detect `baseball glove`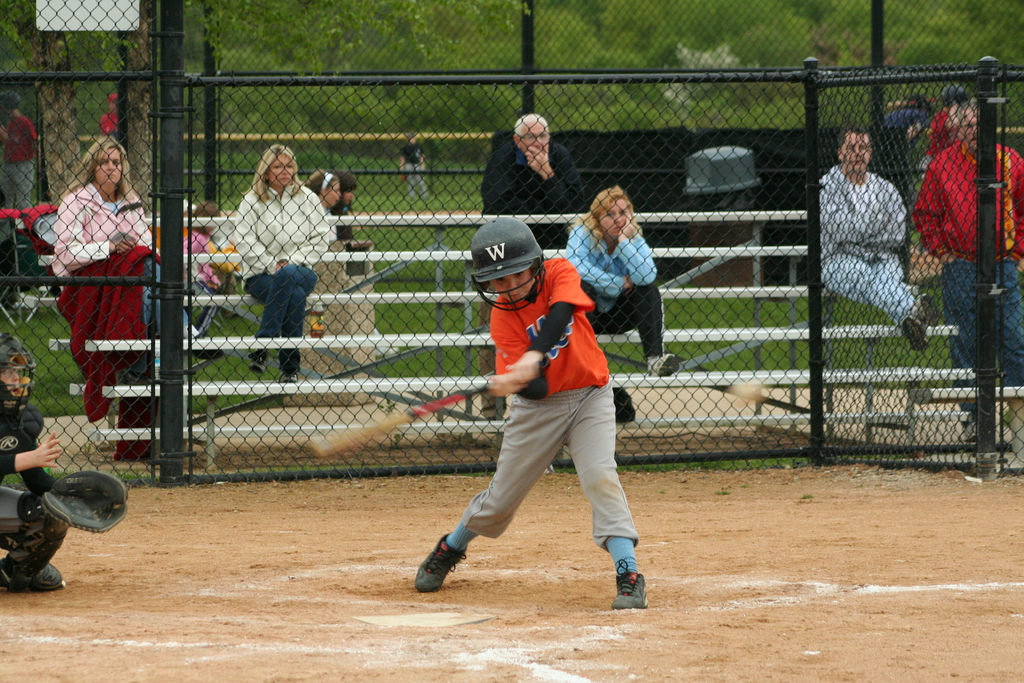
bbox(40, 468, 129, 537)
